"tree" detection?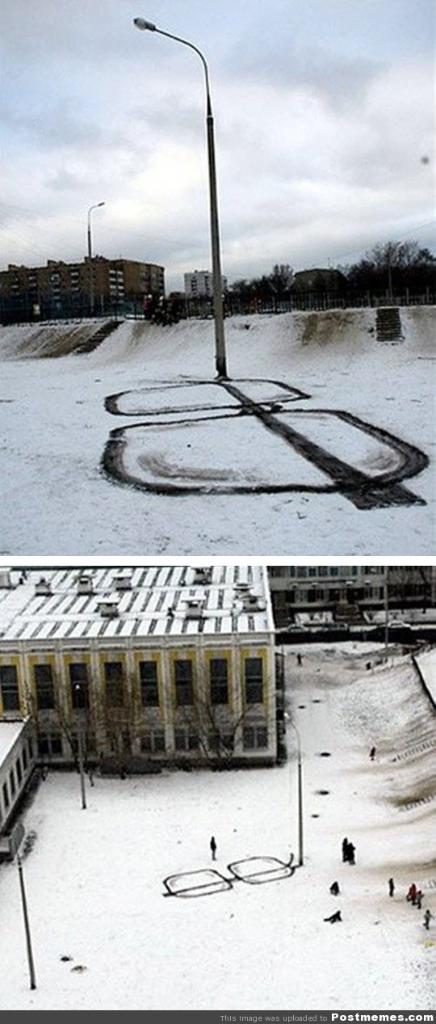
(left=94, top=676, right=165, bottom=765)
